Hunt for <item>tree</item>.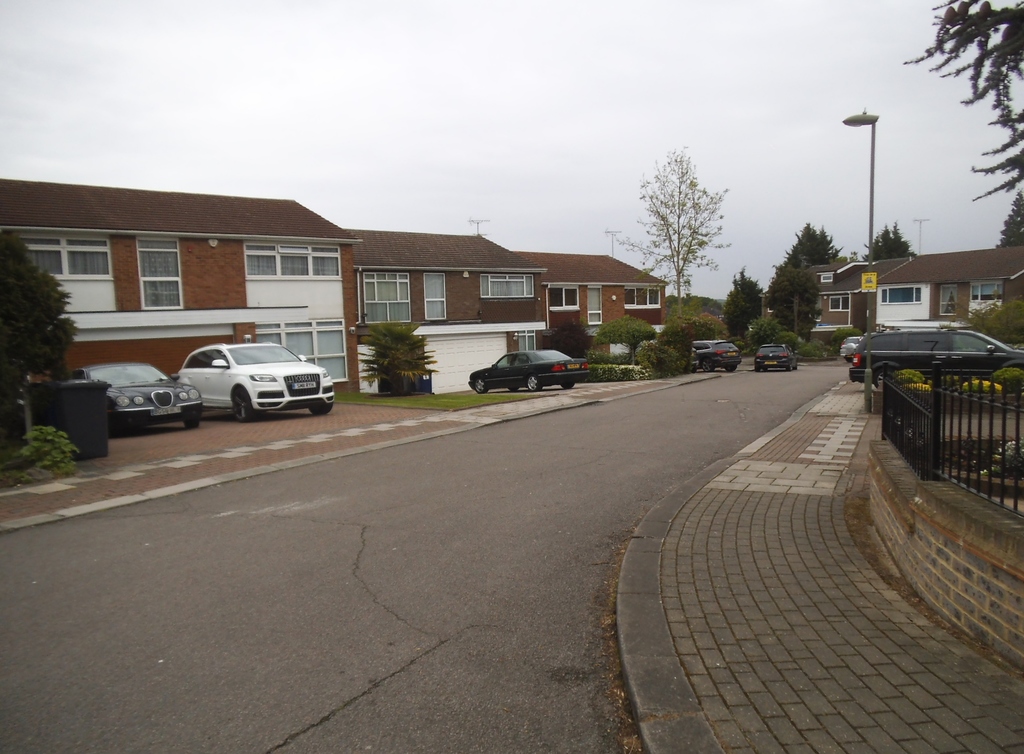
Hunted down at [x1=899, y1=0, x2=1023, y2=250].
